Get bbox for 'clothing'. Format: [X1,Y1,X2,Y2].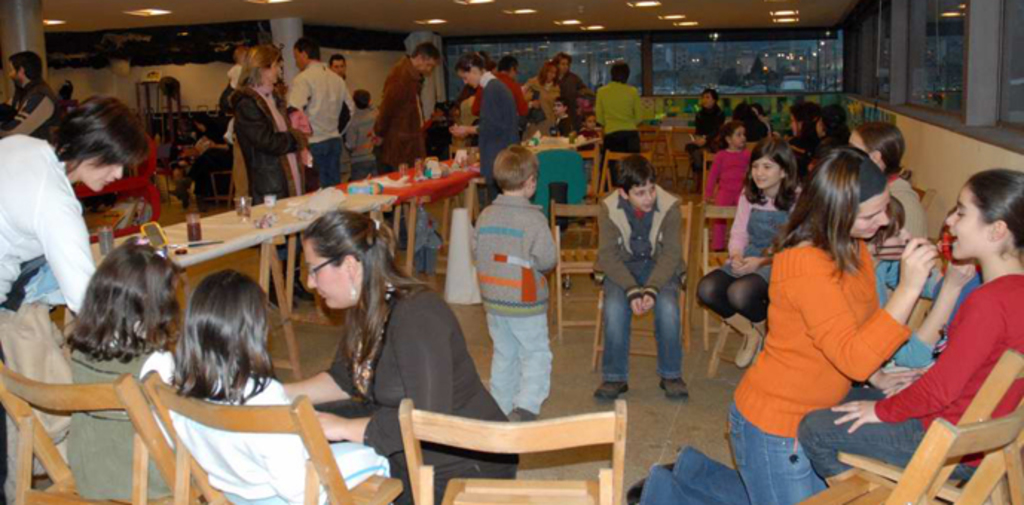
[754,123,771,157].
